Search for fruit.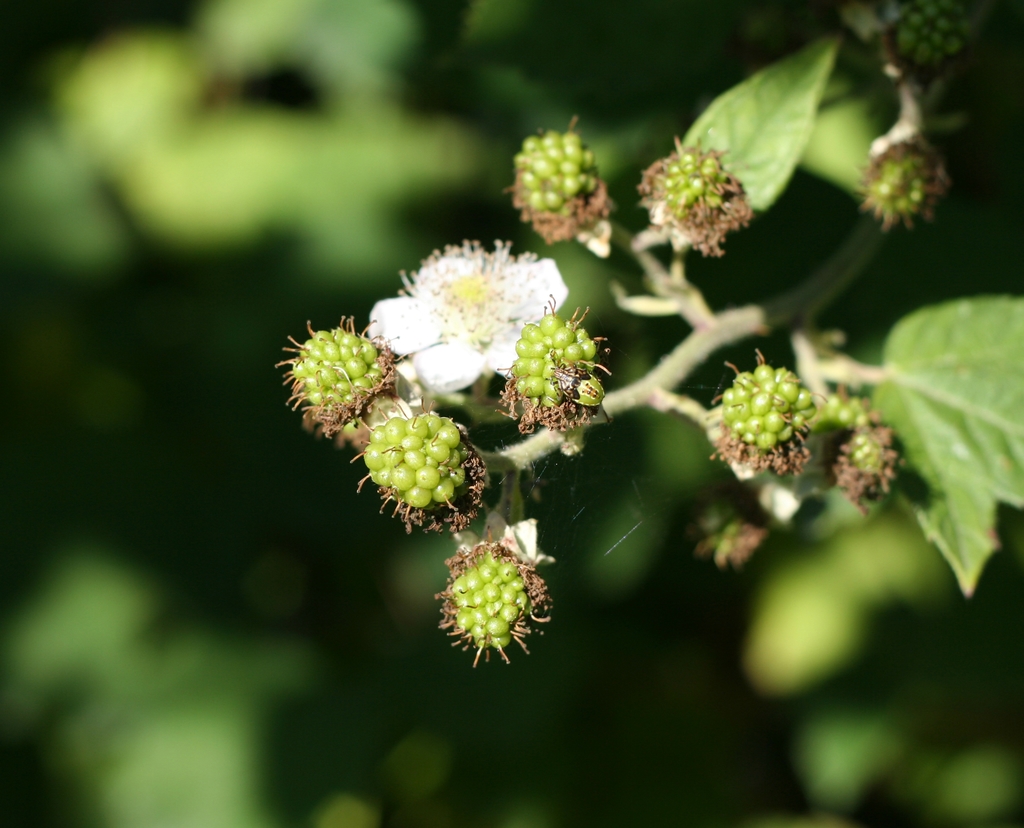
Found at [left=720, top=361, right=819, bottom=450].
